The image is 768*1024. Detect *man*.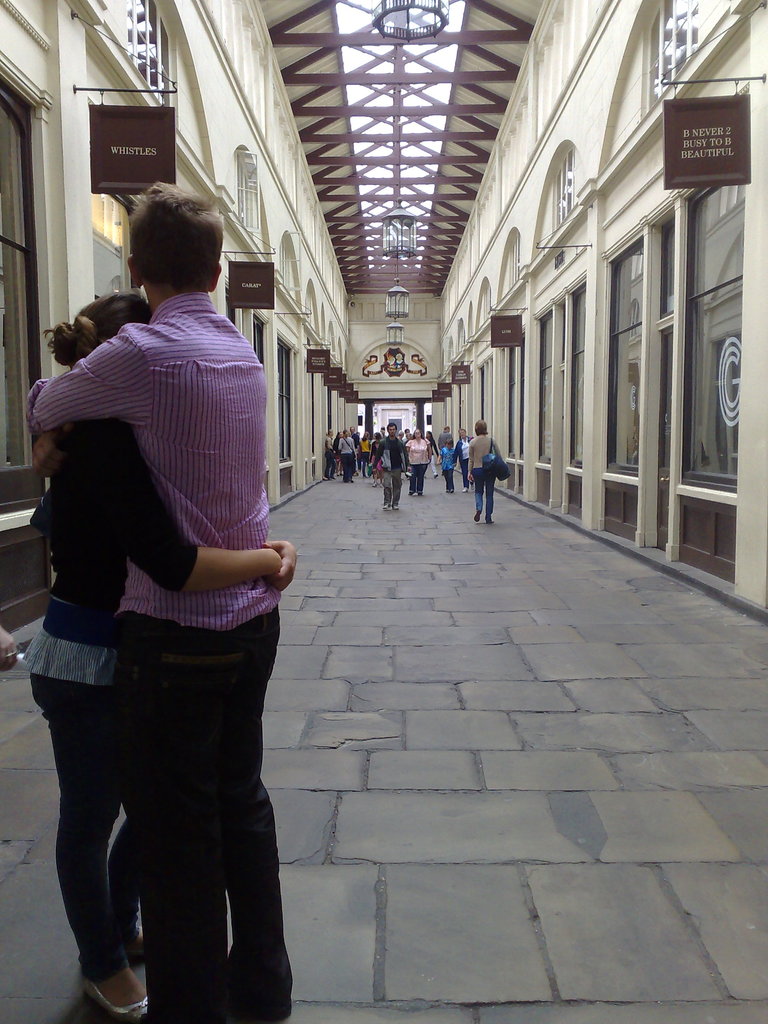
Detection: [374, 426, 404, 511].
